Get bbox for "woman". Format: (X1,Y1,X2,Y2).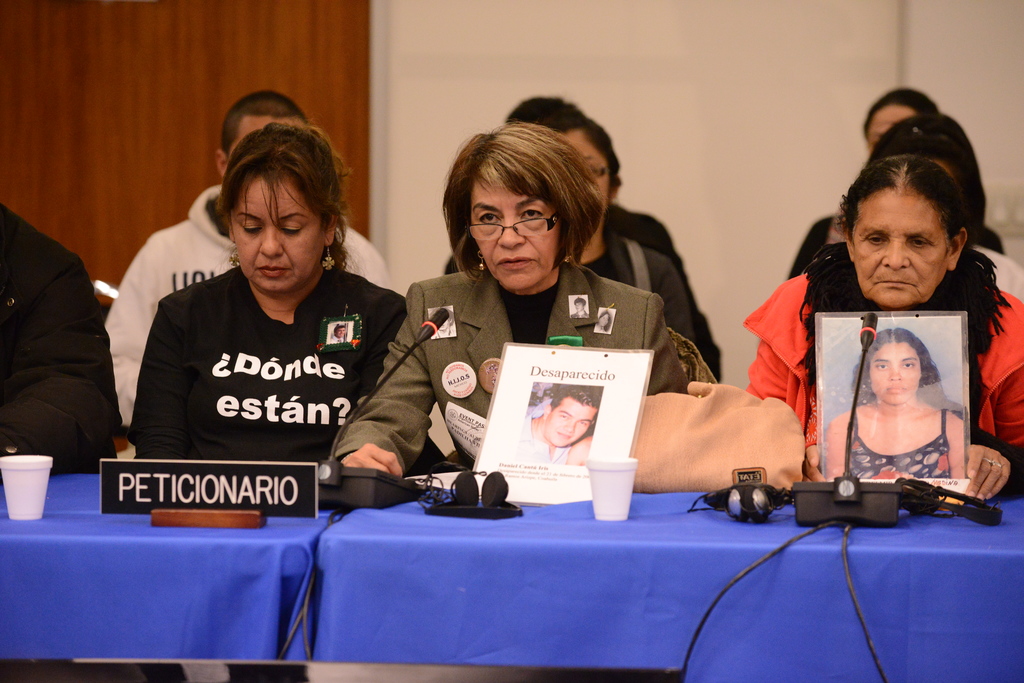
(740,156,1023,499).
